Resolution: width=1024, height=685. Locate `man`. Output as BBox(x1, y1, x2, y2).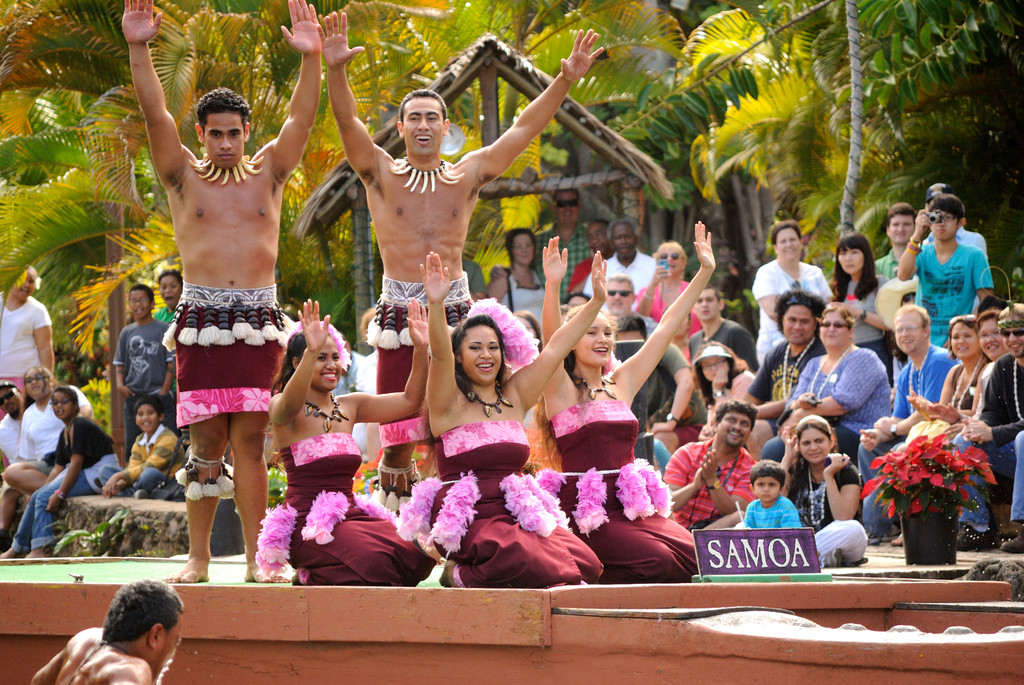
BBox(856, 301, 954, 545).
